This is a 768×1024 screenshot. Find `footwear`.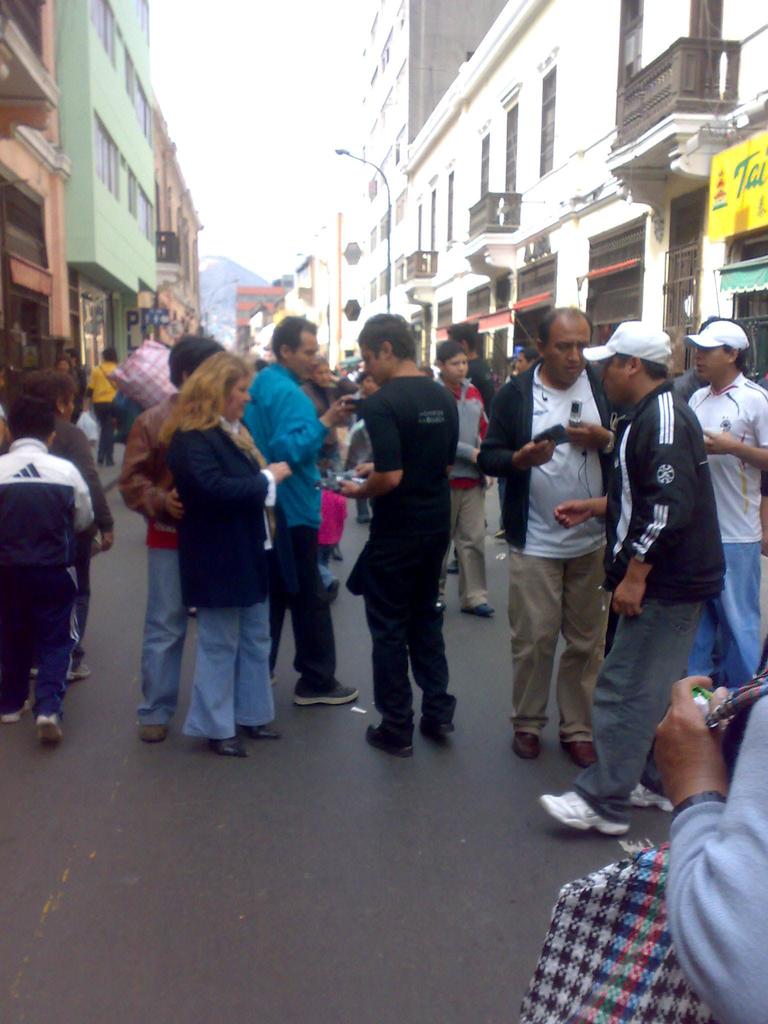
Bounding box: x1=637, y1=784, x2=658, y2=812.
